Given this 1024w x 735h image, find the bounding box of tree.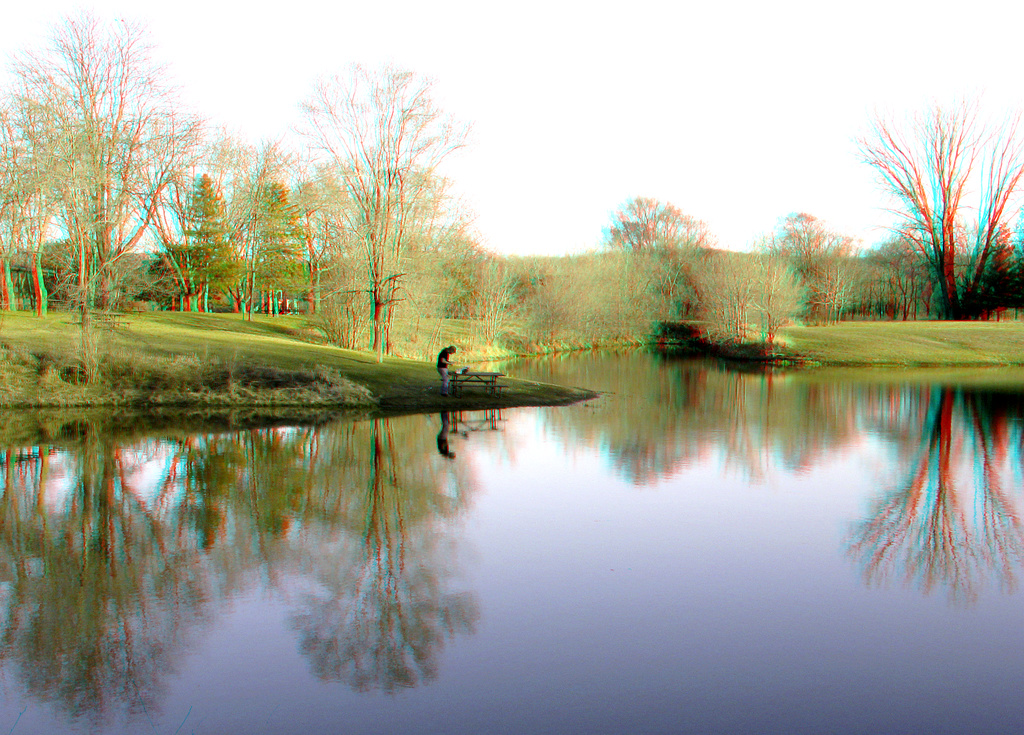
(378,166,462,363).
